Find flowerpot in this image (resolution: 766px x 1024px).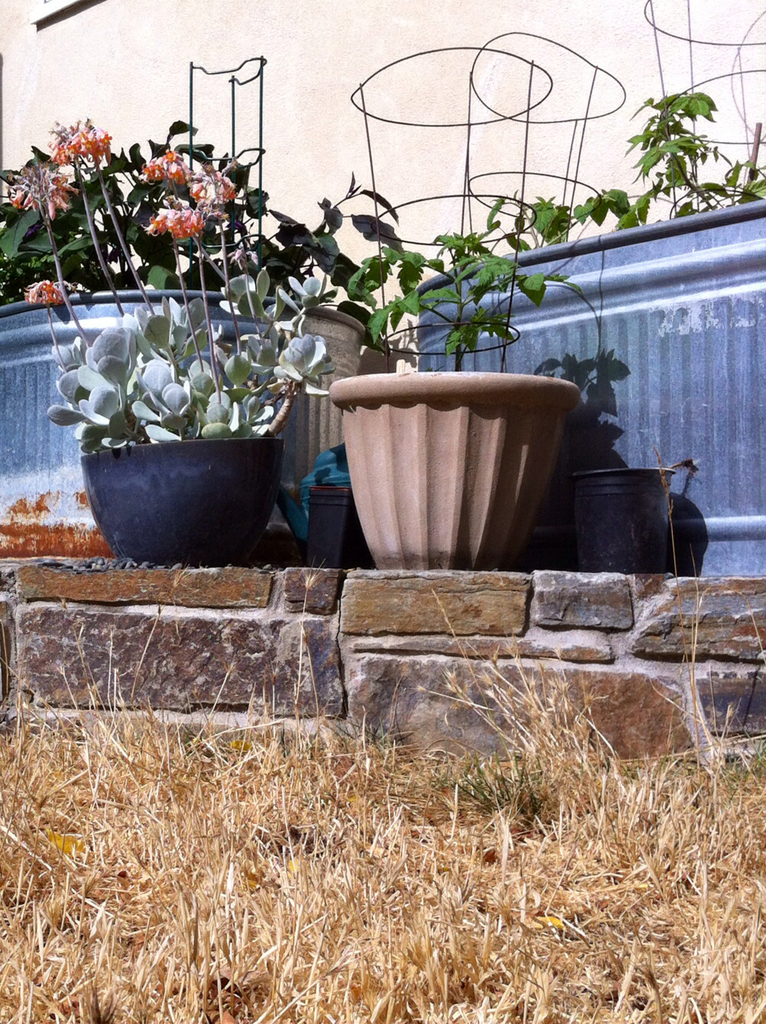
pyautogui.locateOnScreen(73, 430, 282, 573).
